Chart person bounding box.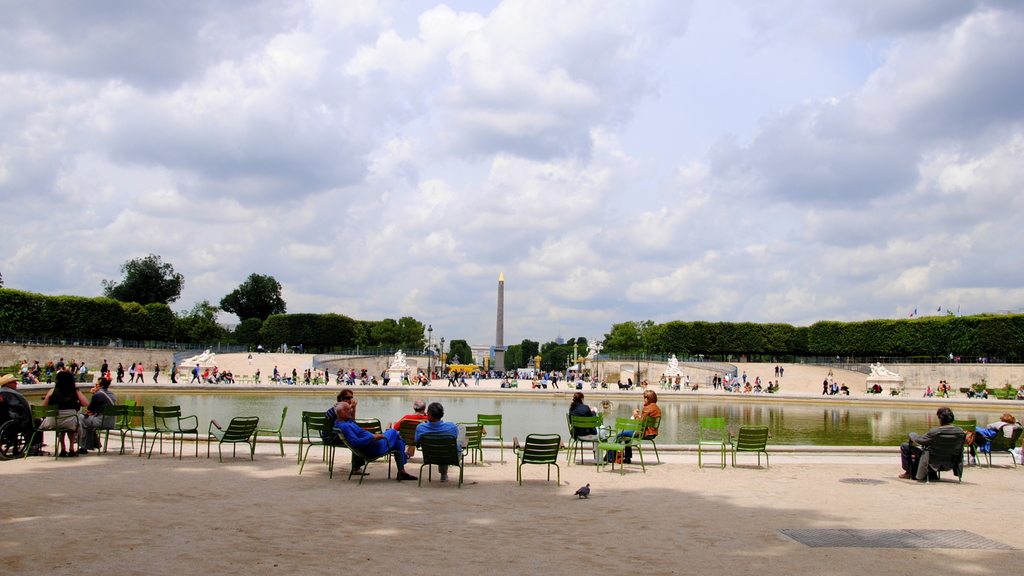
Charted: bbox(568, 390, 608, 462).
